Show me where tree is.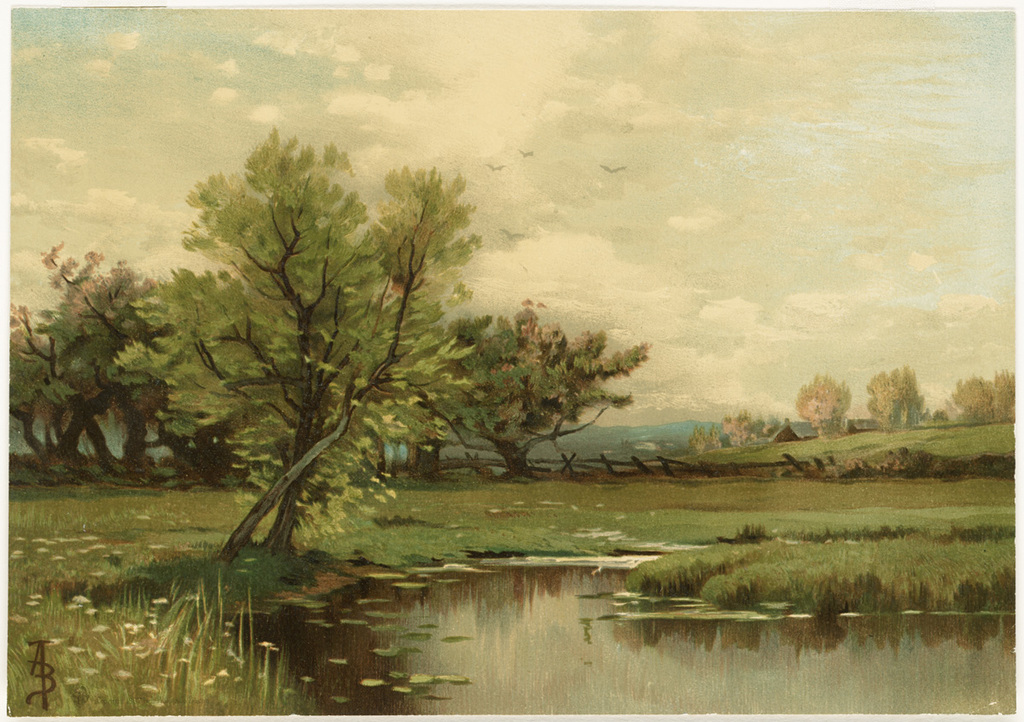
tree is at 3 245 234 491.
